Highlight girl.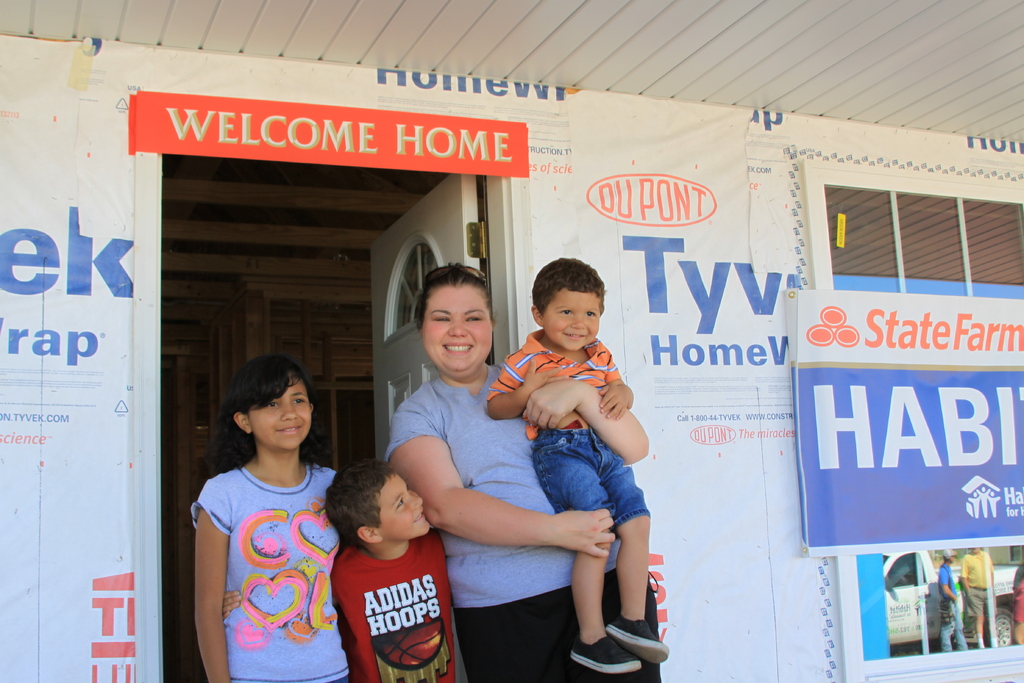
Highlighted region: 188/355/335/682.
